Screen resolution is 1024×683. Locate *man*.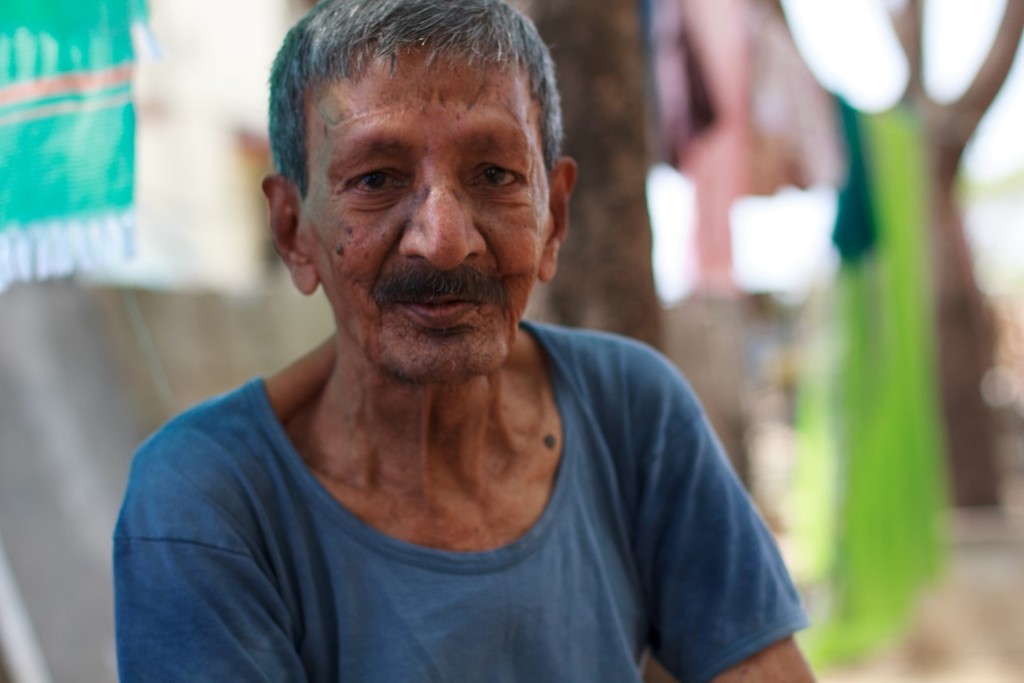
l=85, t=21, r=845, b=660.
